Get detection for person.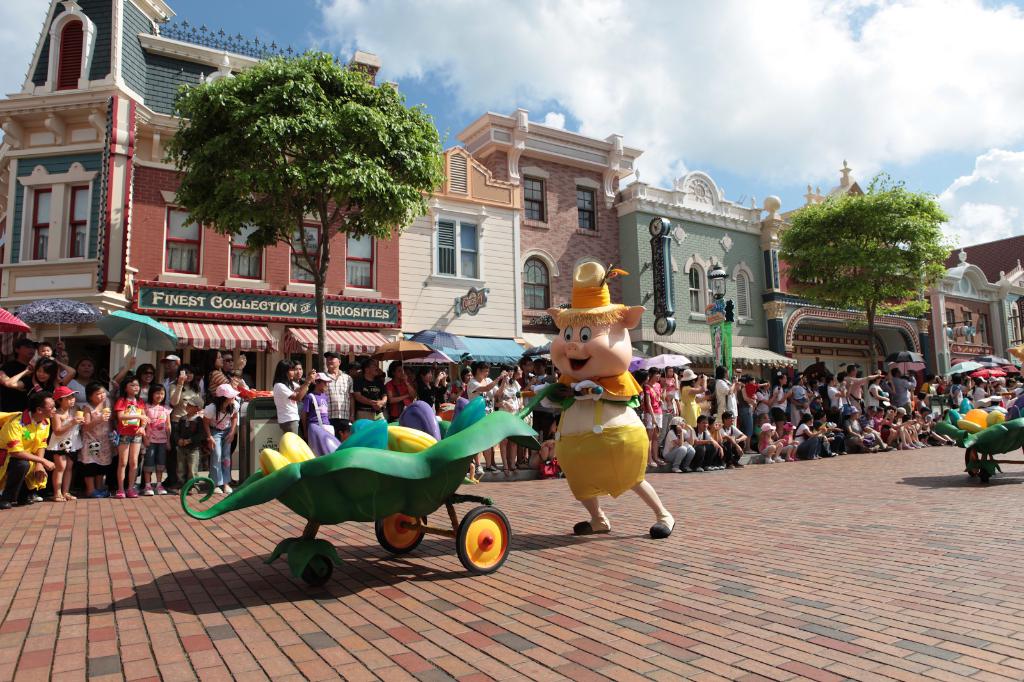
Detection: [left=791, top=374, right=817, bottom=418].
